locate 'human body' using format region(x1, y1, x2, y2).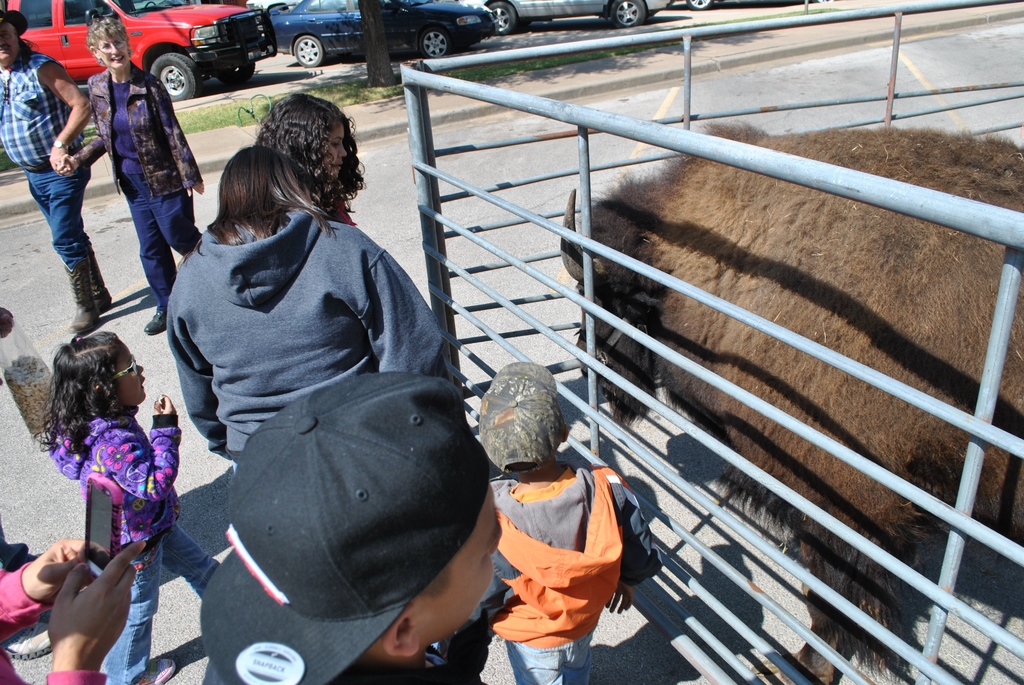
region(169, 191, 442, 461).
